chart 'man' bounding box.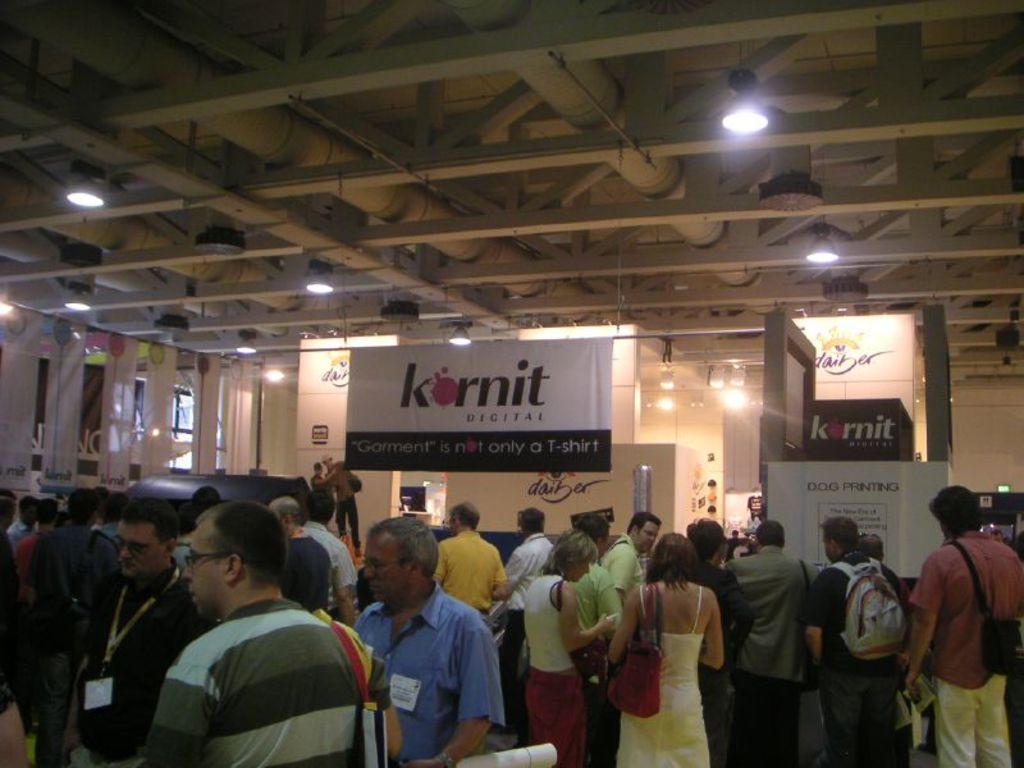
Charted: box=[800, 518, 904, 767].
